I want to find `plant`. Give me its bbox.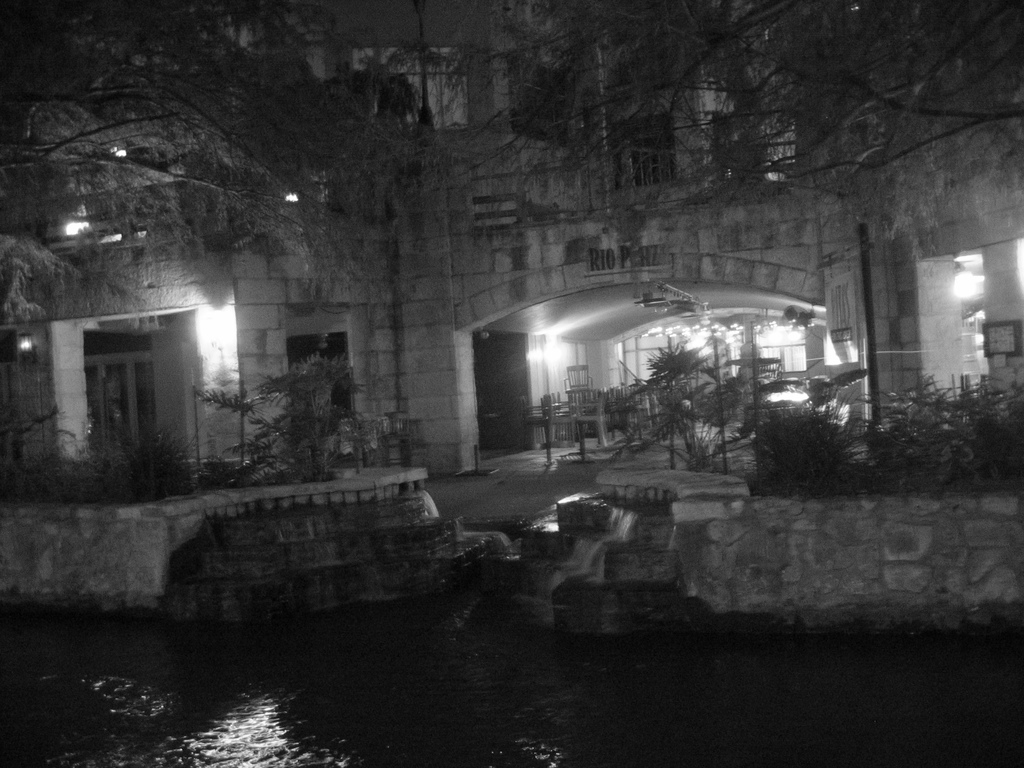
select_region(195, 376, 290, 479).
